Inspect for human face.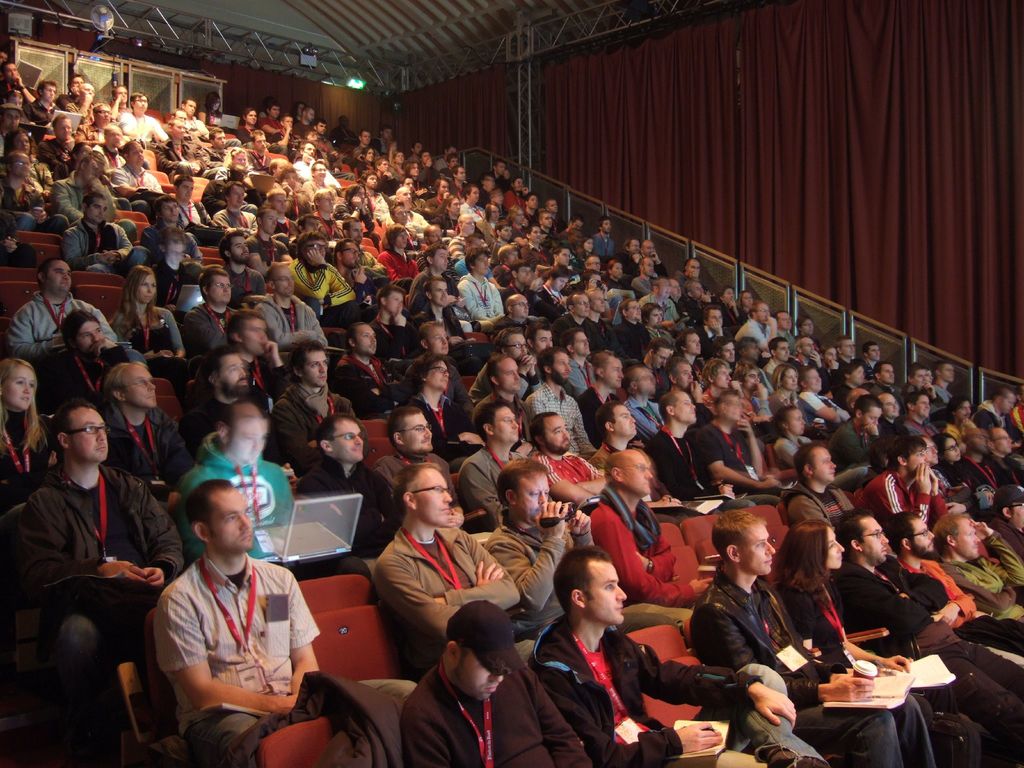
Inspection: (left=614, top=407, right=633, bottom=431).
